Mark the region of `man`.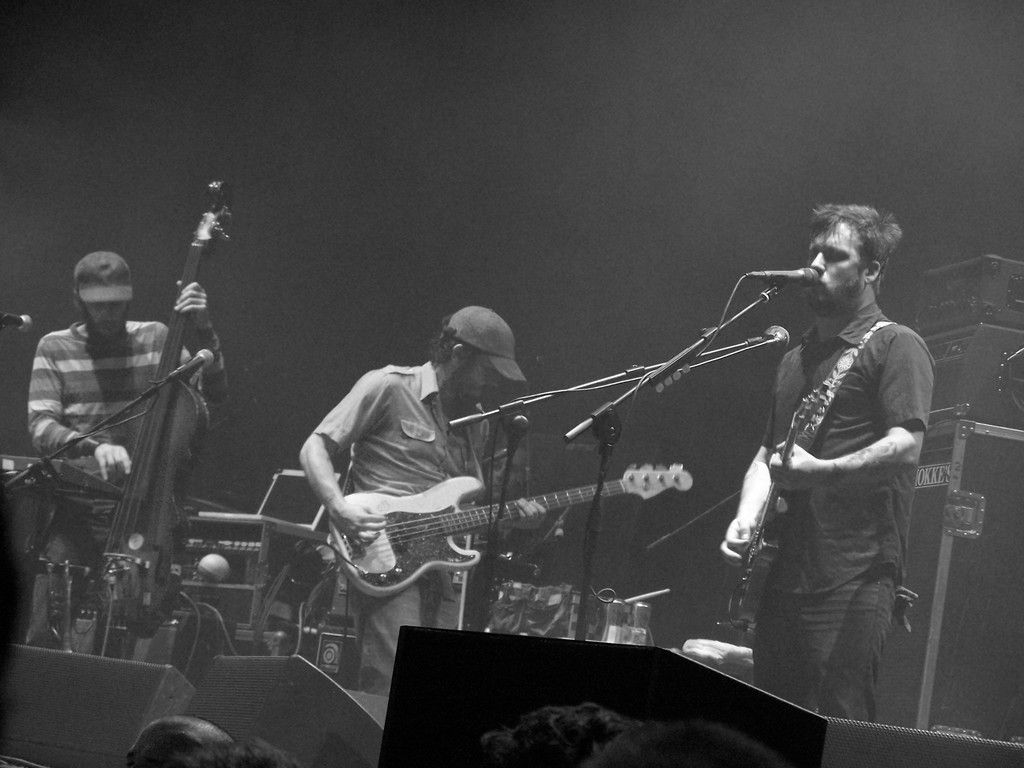
Region: 25, 246, 232, 644.
